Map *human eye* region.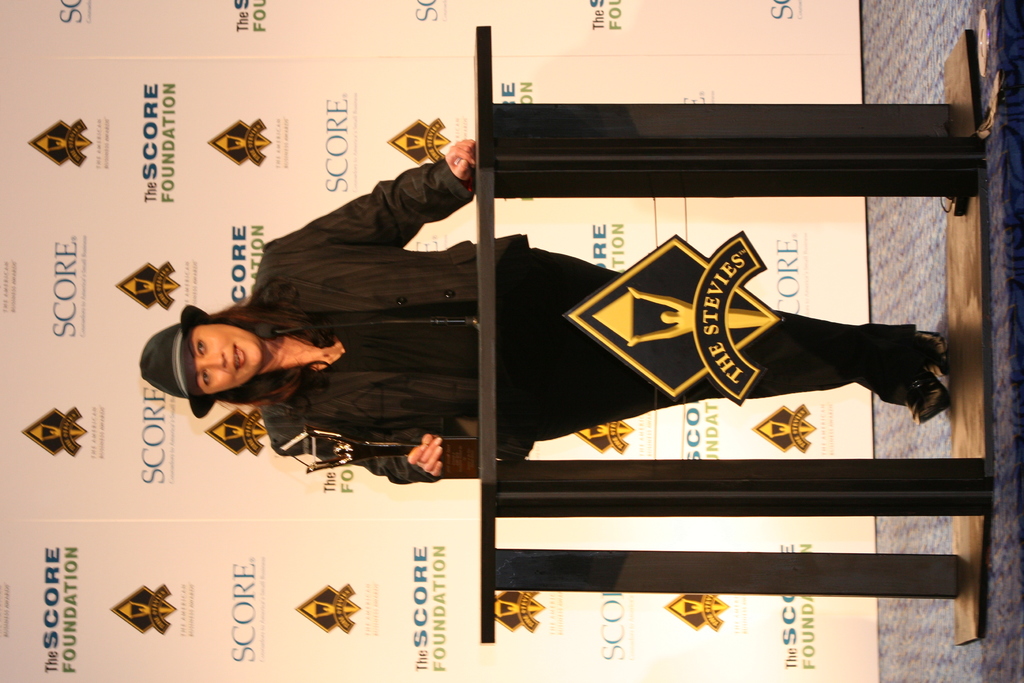
Mapped to pyautogui.locateOnScreen(195, 336, 208, 356).
